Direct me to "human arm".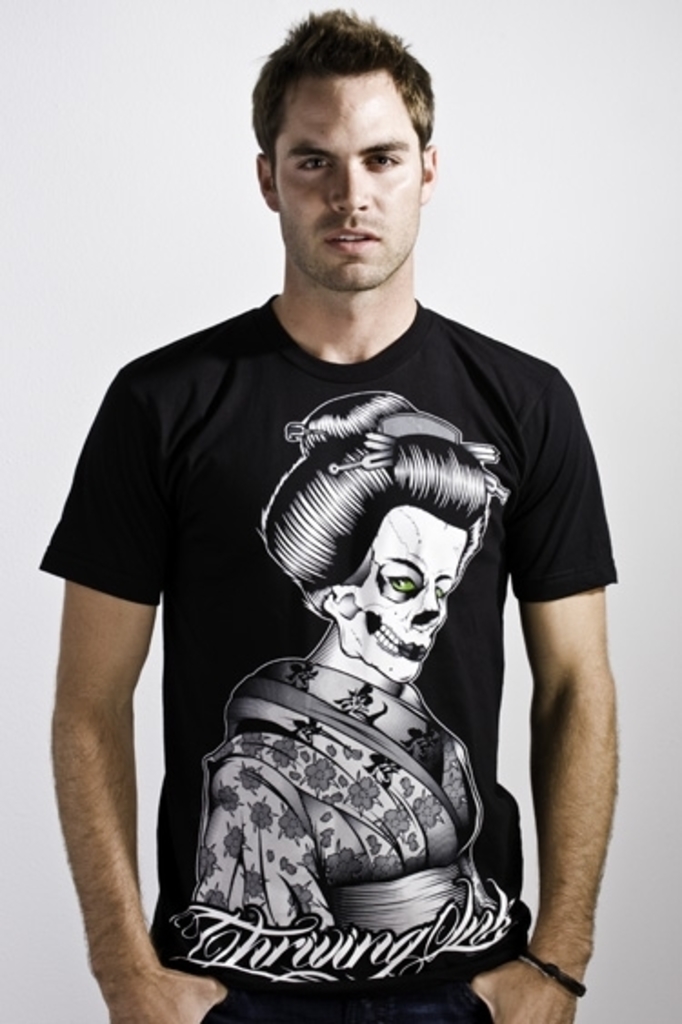
Direction: left=462, top=373, right=627, bottom=1022.
